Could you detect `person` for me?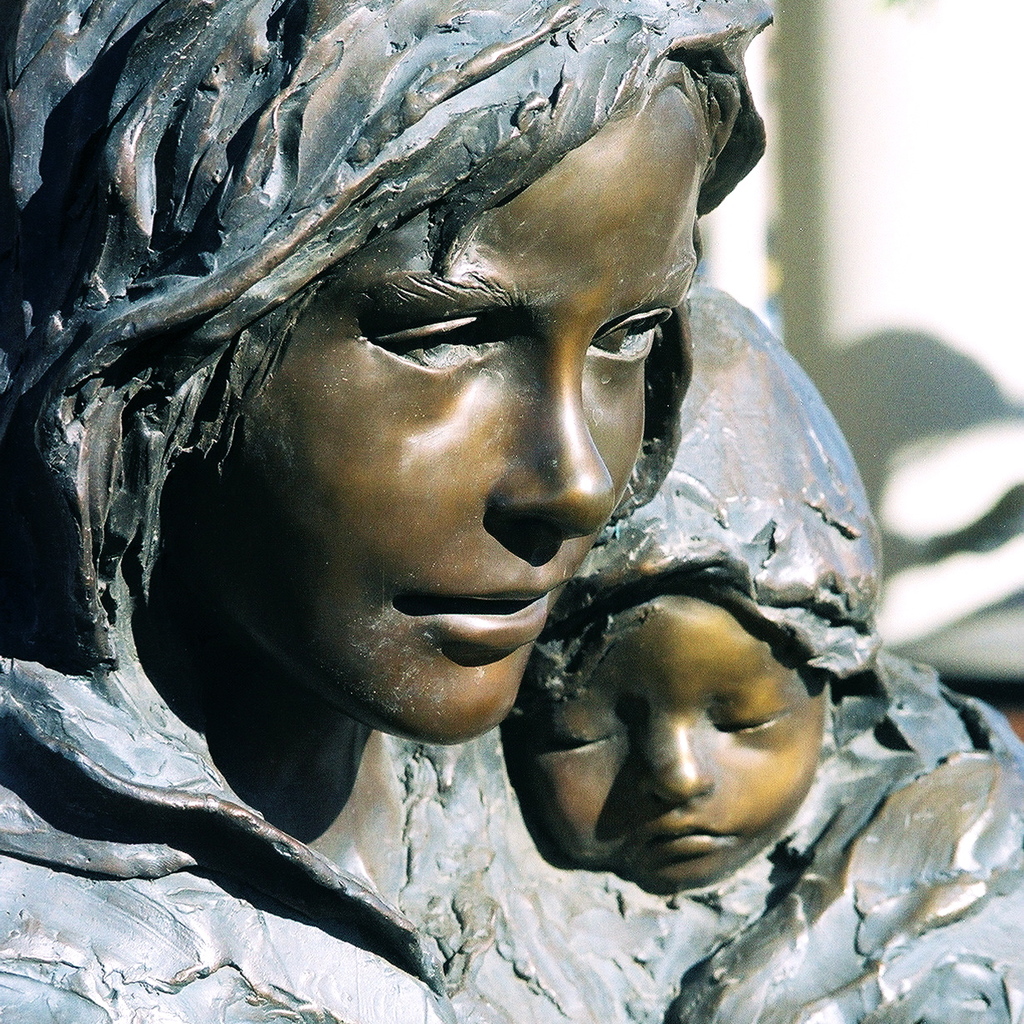
Detection result: region(0, 0, 1023, 1023).
